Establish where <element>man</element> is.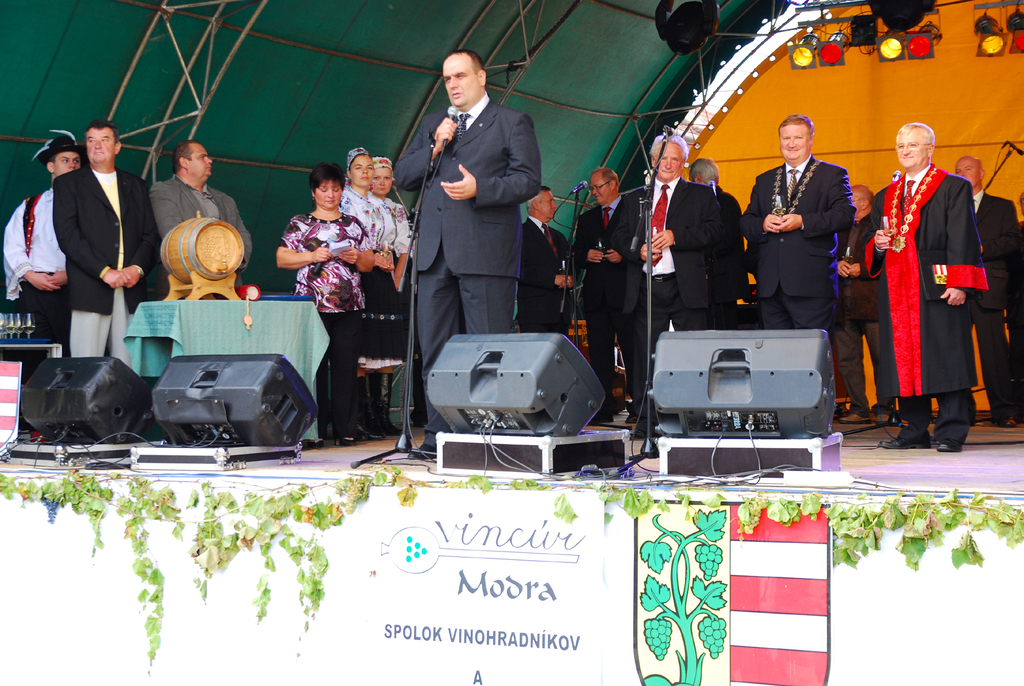
Established at {"left": 849, "top": 120, "right": 994, "bottom": 457}.
